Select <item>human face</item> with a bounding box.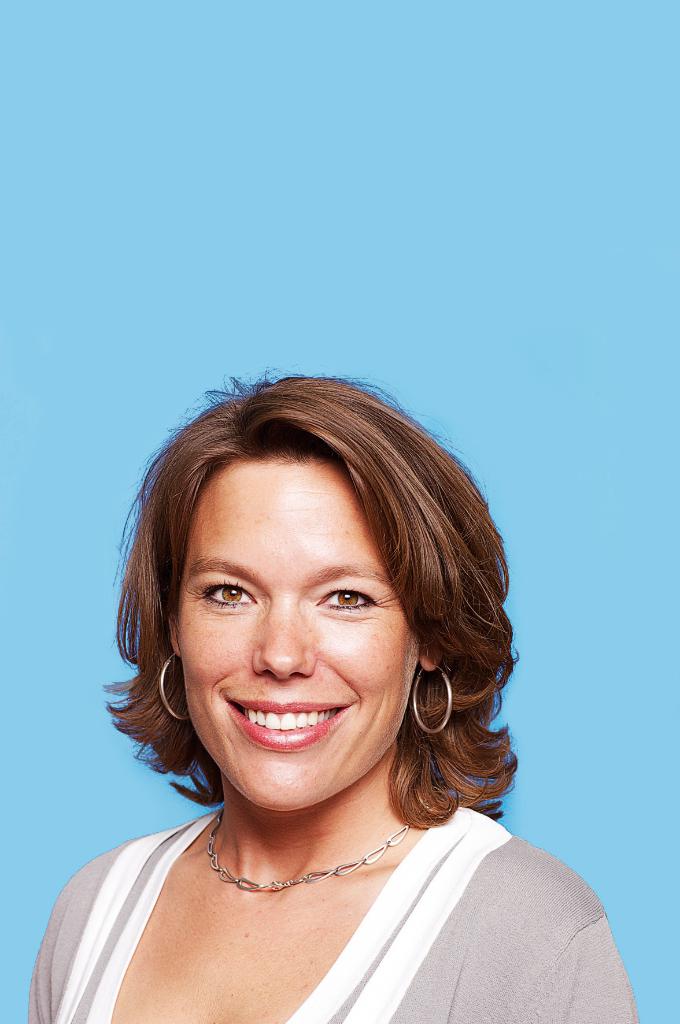
x1=172 y1=460 x2=413 y2=818.
